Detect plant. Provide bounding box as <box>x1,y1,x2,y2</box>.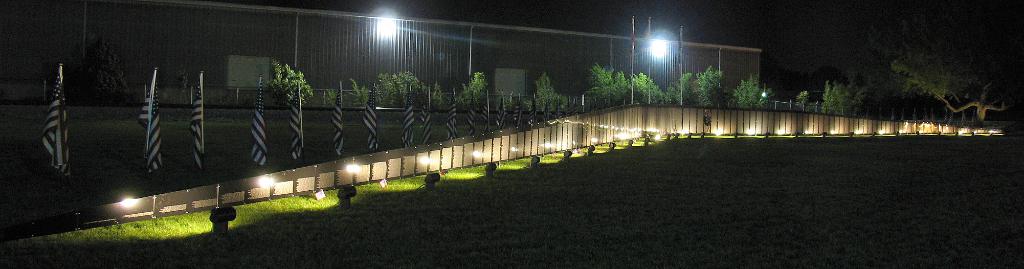
<box>266,57,314,108</box>.
